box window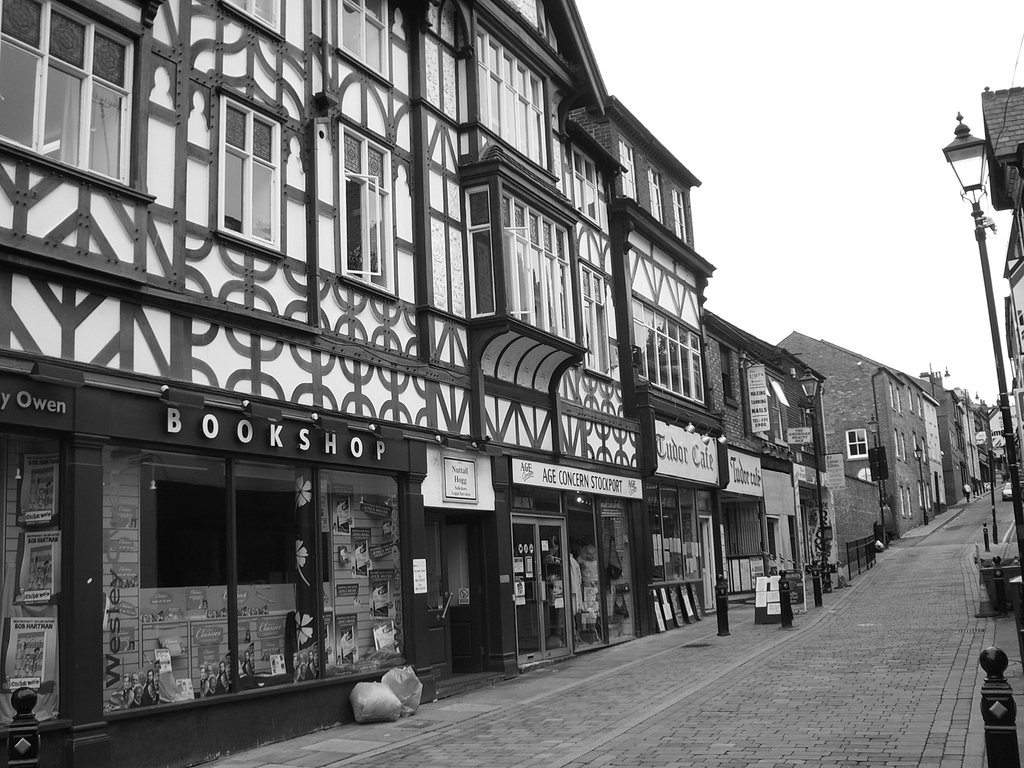
847/428/870/463
